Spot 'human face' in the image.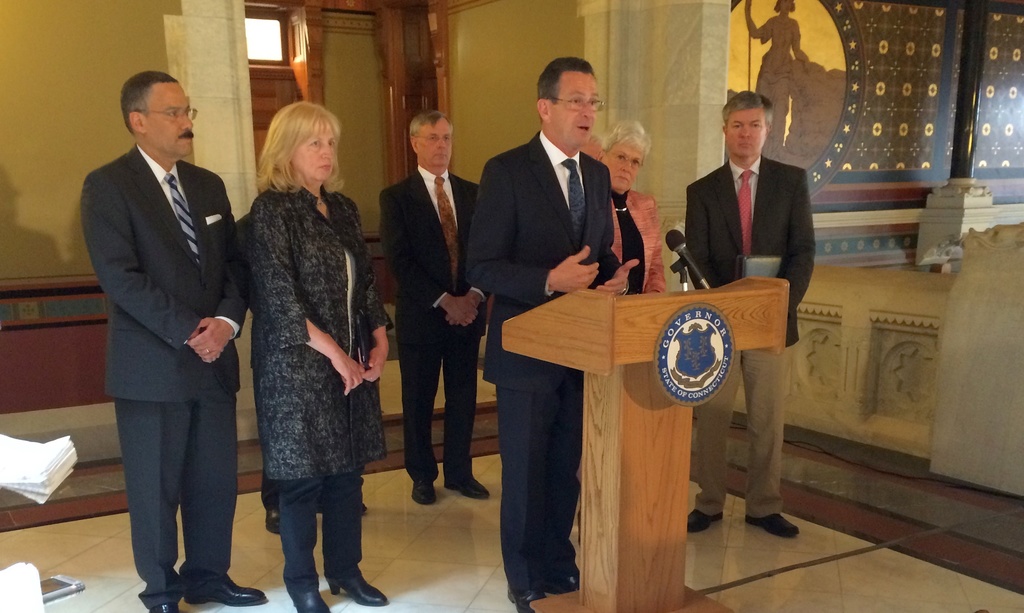
'human face' found at x1=296, y1=121, x2=337, y2=176.
